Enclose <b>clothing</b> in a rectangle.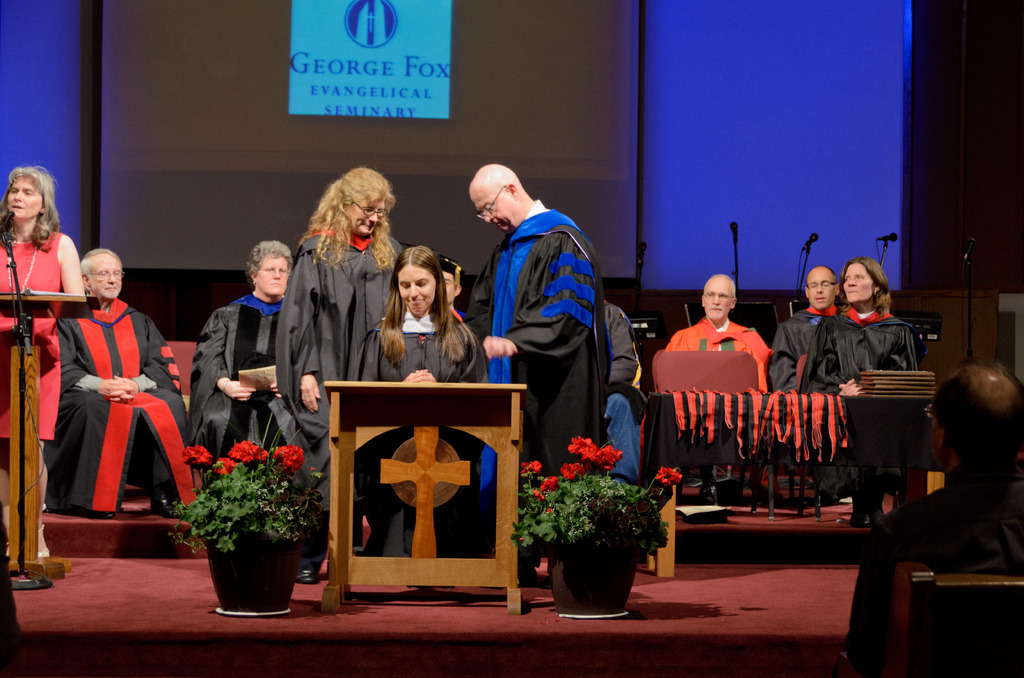
box(182, 286, 297, 451).
